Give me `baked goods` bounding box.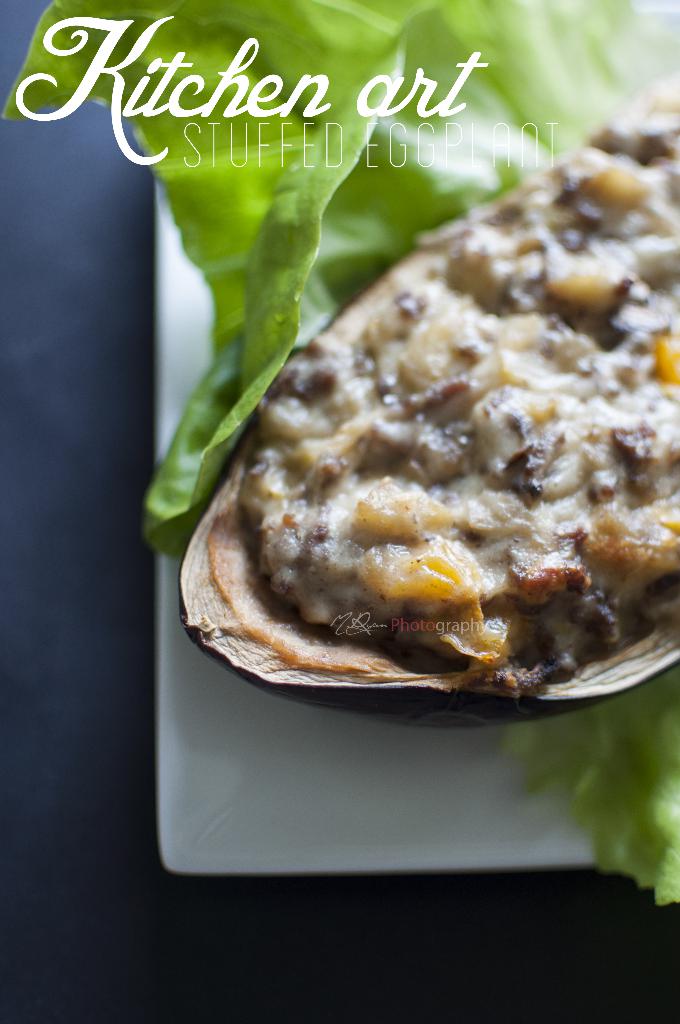
229, 52, 679, 703.
